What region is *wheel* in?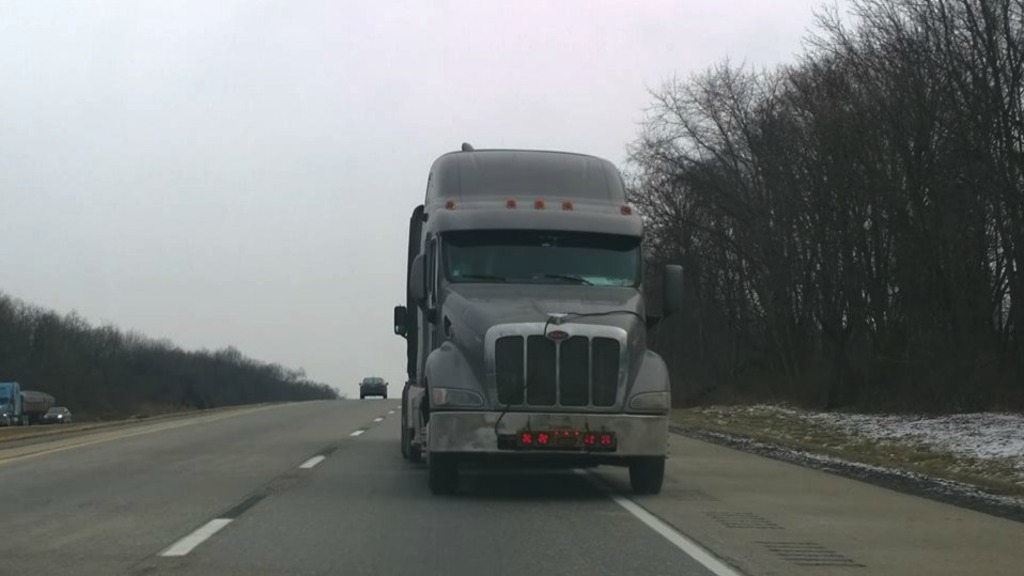
(left=424, top=449, right=459, bottom=495).
